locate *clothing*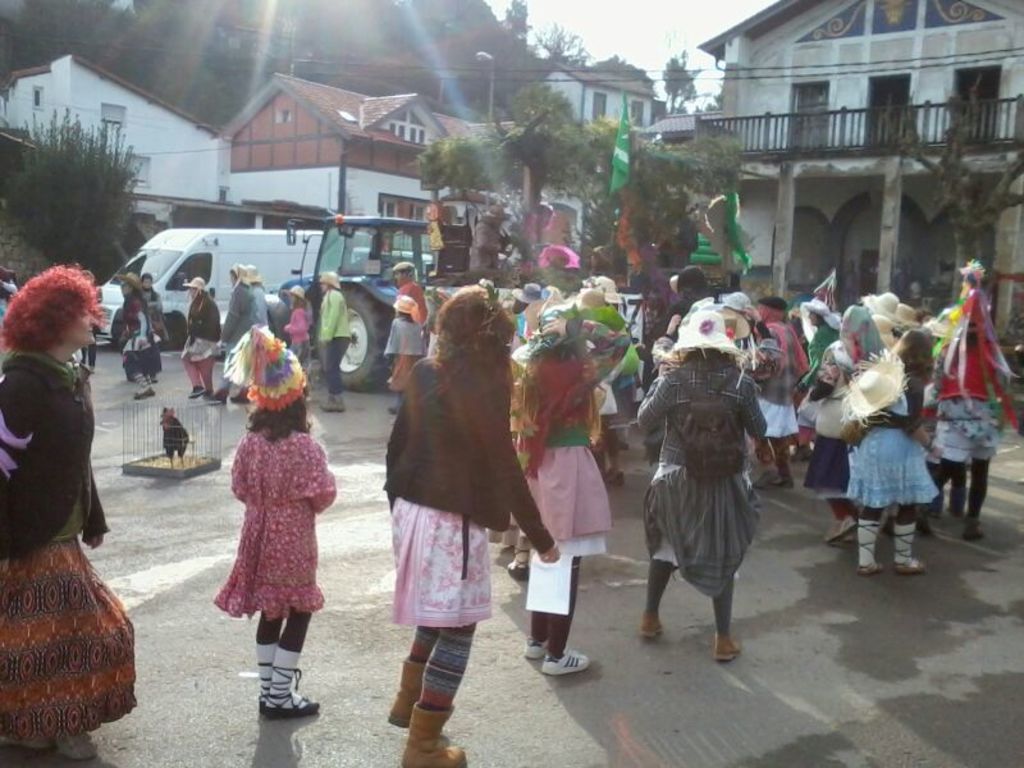
316/289/361/397
